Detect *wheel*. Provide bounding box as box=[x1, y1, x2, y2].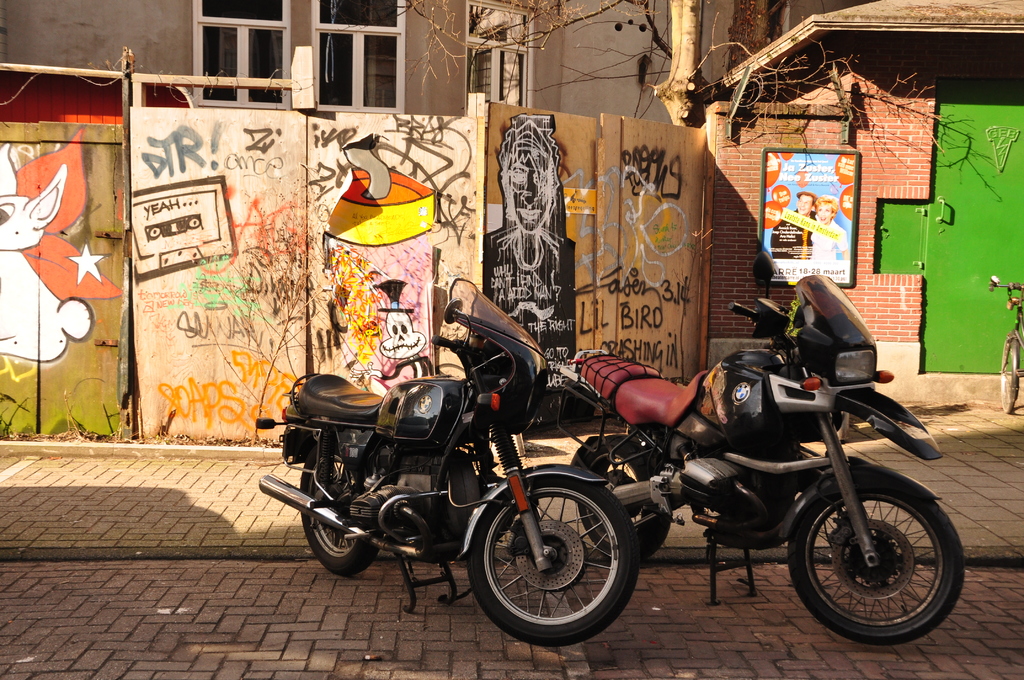
box=[461, 474, 650, 651].
